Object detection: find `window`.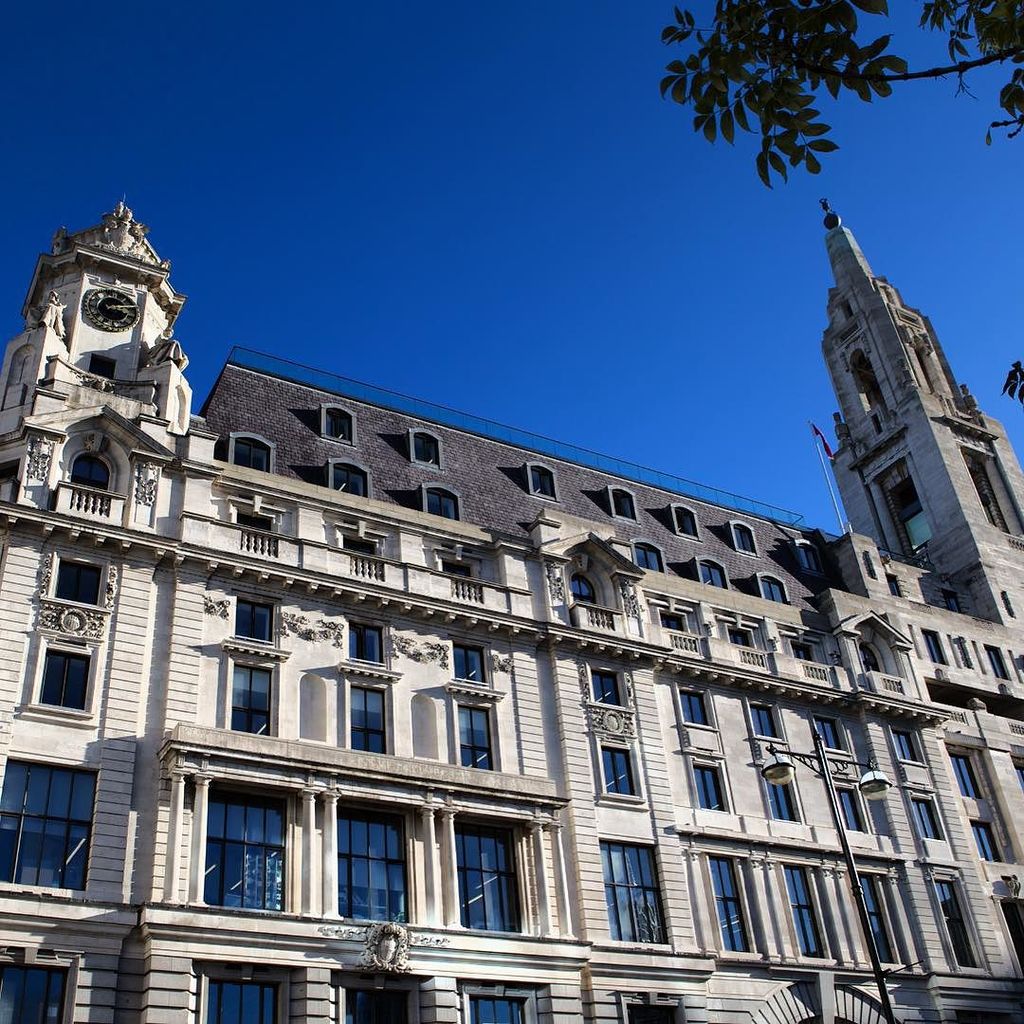
x1=204 y1=786 x2=287 y2=908.
